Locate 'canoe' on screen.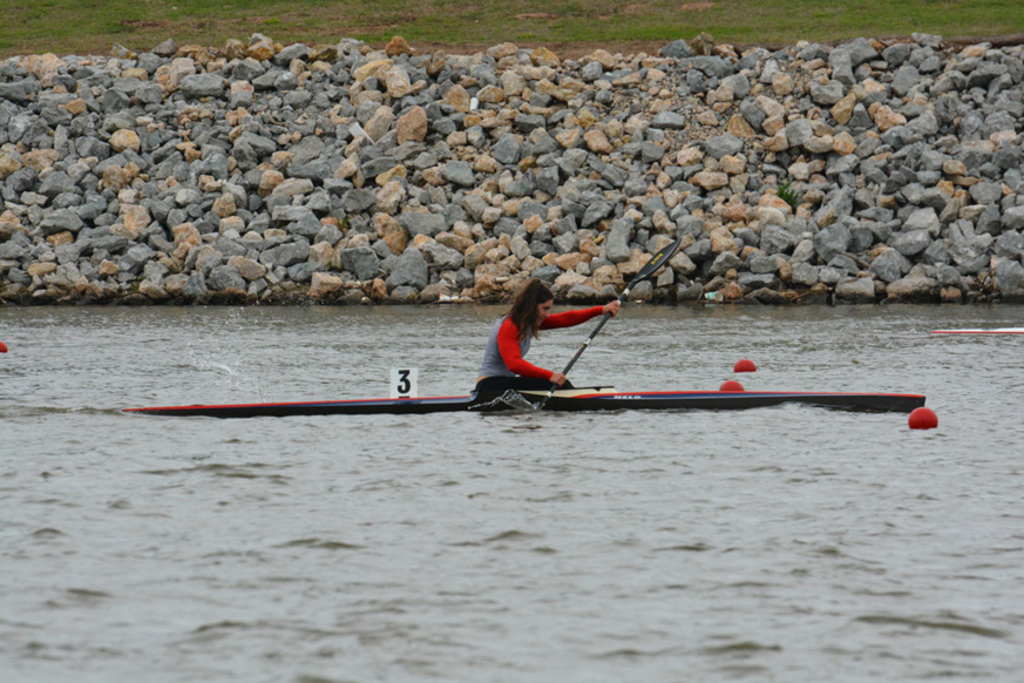
On screen at left=123, top=394, right=933, bottom=414.
